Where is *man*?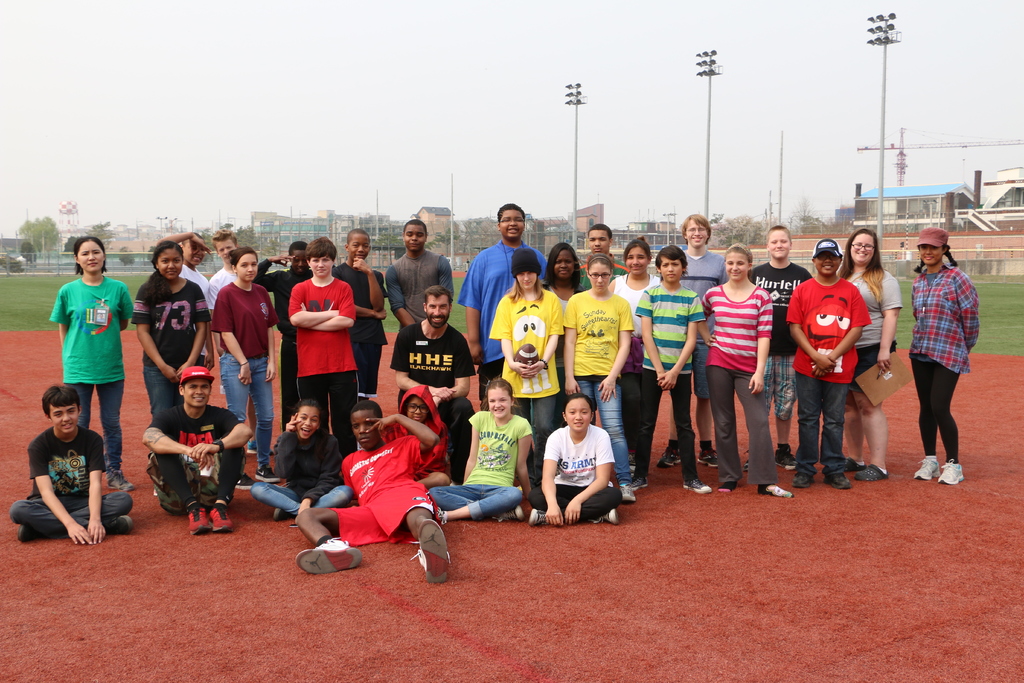
region(655, 211, 731, 470).
